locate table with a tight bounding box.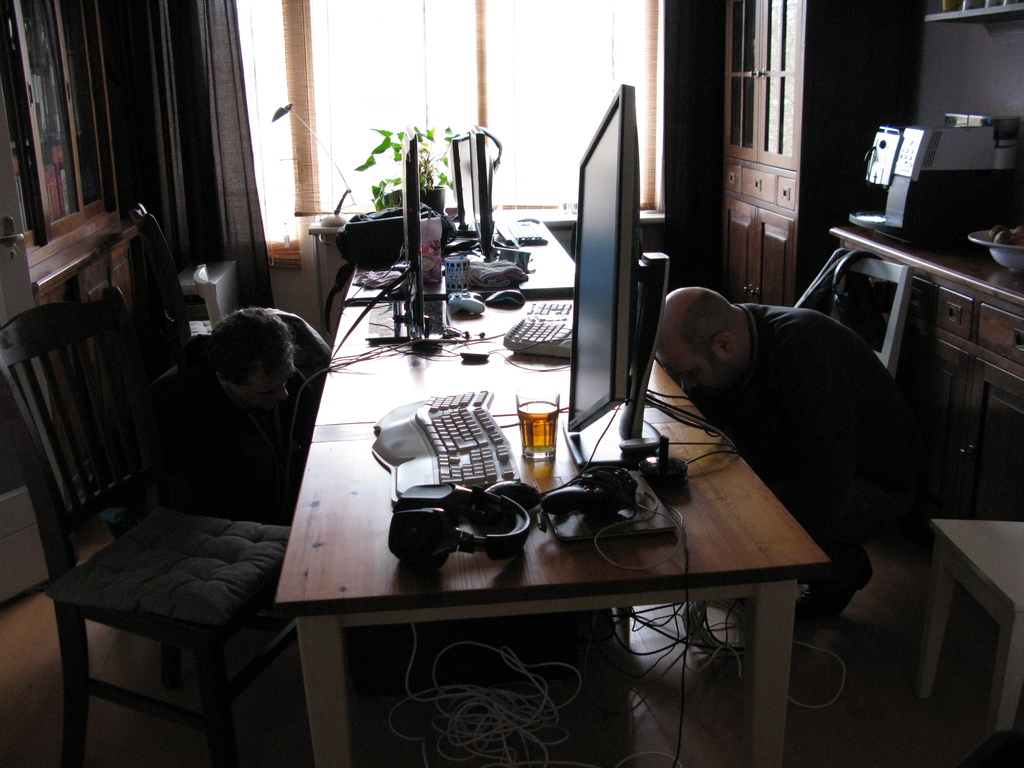
locate(275, 209, 836, 767).
